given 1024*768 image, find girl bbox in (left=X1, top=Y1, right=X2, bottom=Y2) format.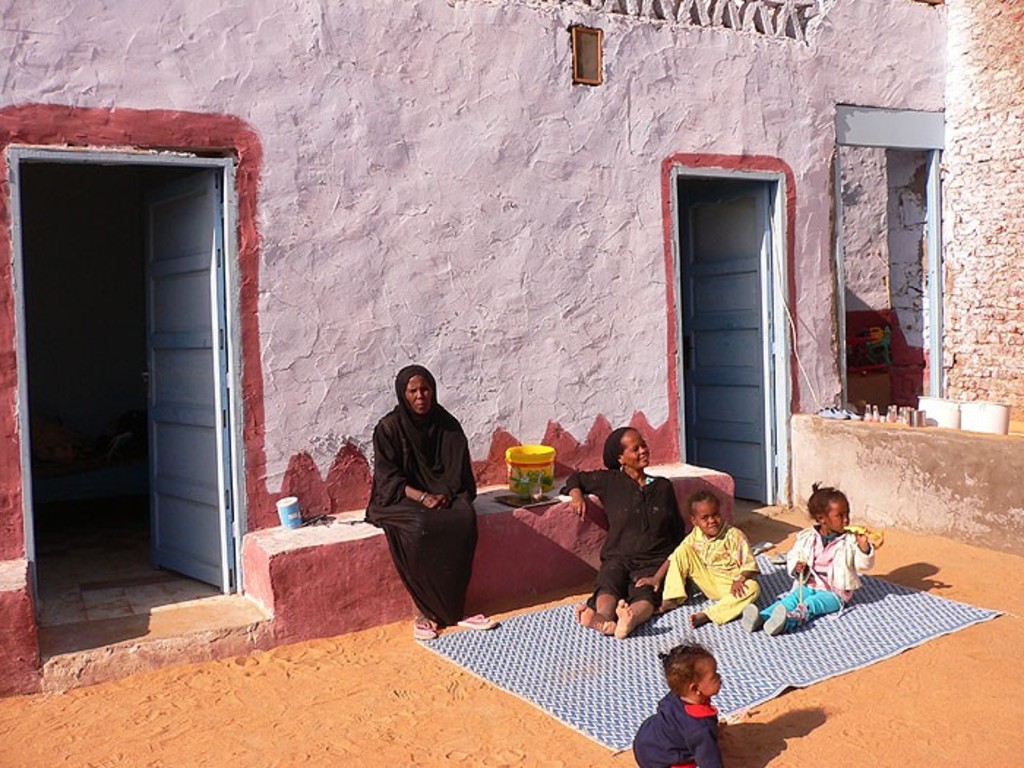
(left=743, top=484, right=875, bottom=635).
